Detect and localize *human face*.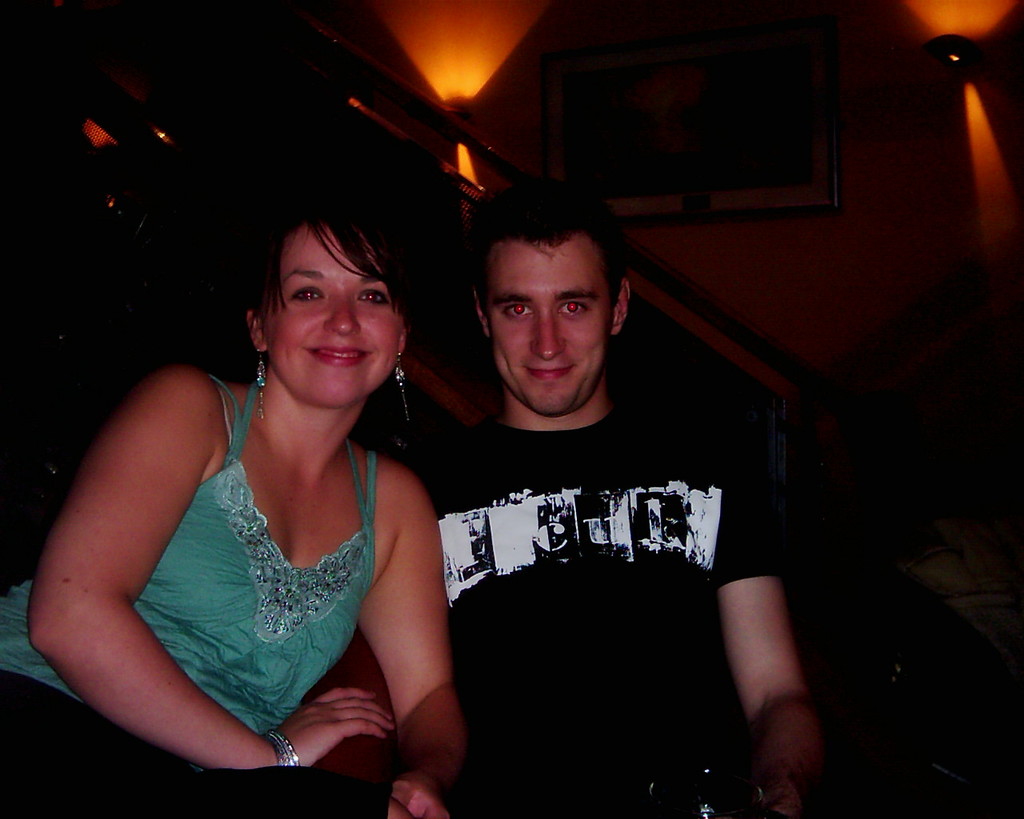
Localized at x1=266 y1=223 x2=394 y2=402.
